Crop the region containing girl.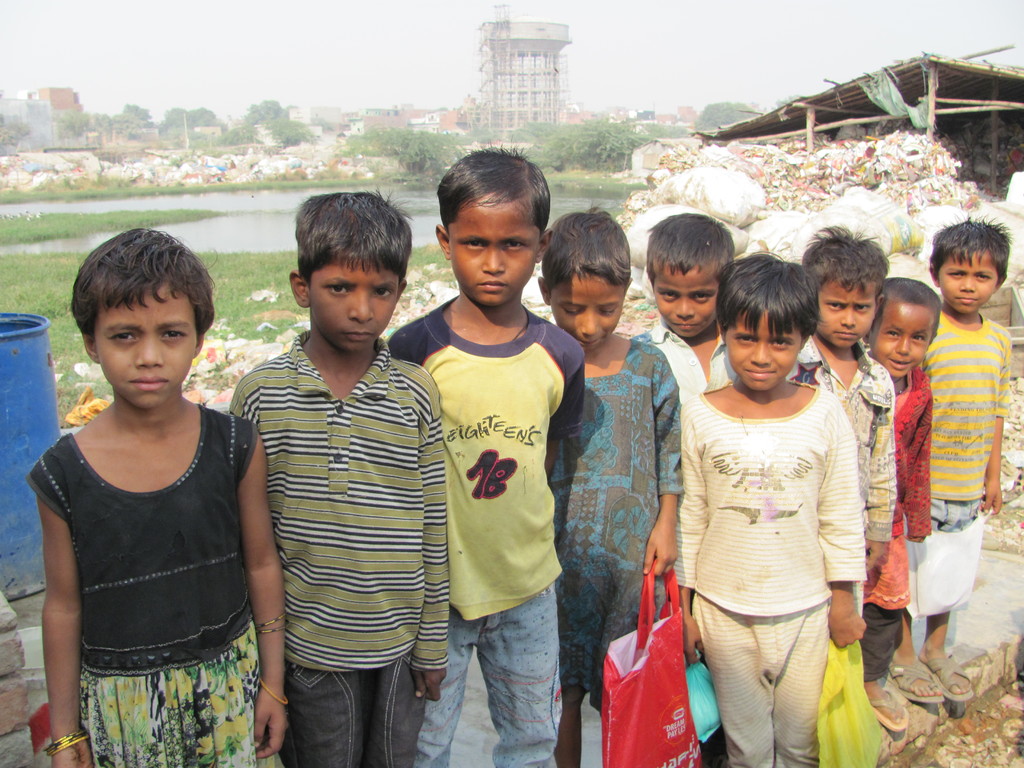
Crop region: <bbox>534, 203, 682, 767</bbox>.
